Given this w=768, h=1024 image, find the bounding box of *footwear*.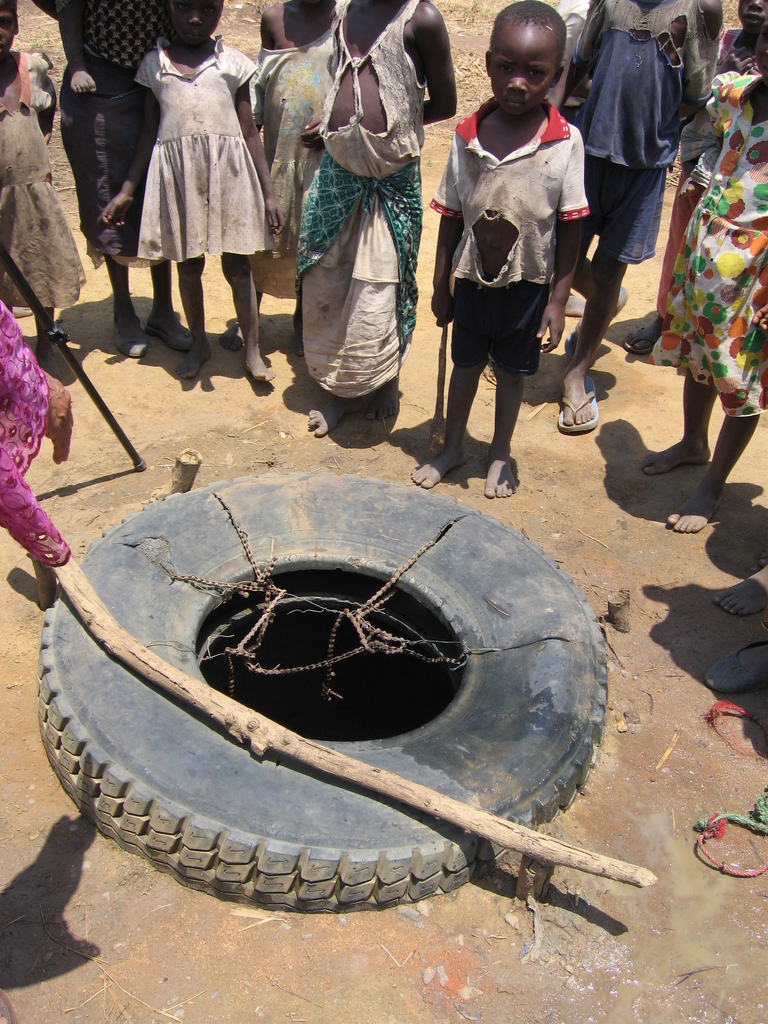
<box>554,349,622,434</box>.
